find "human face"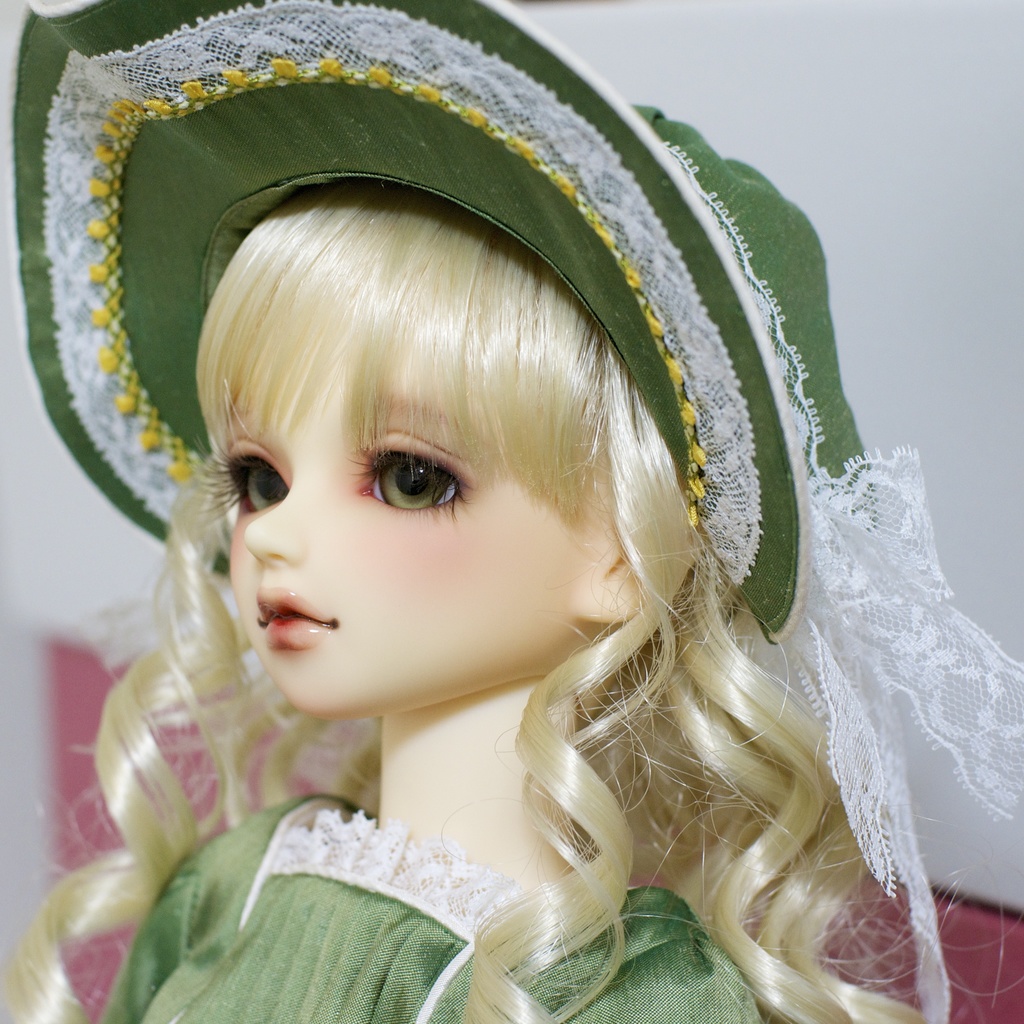
<region>207, 393, 587, 720</region>
